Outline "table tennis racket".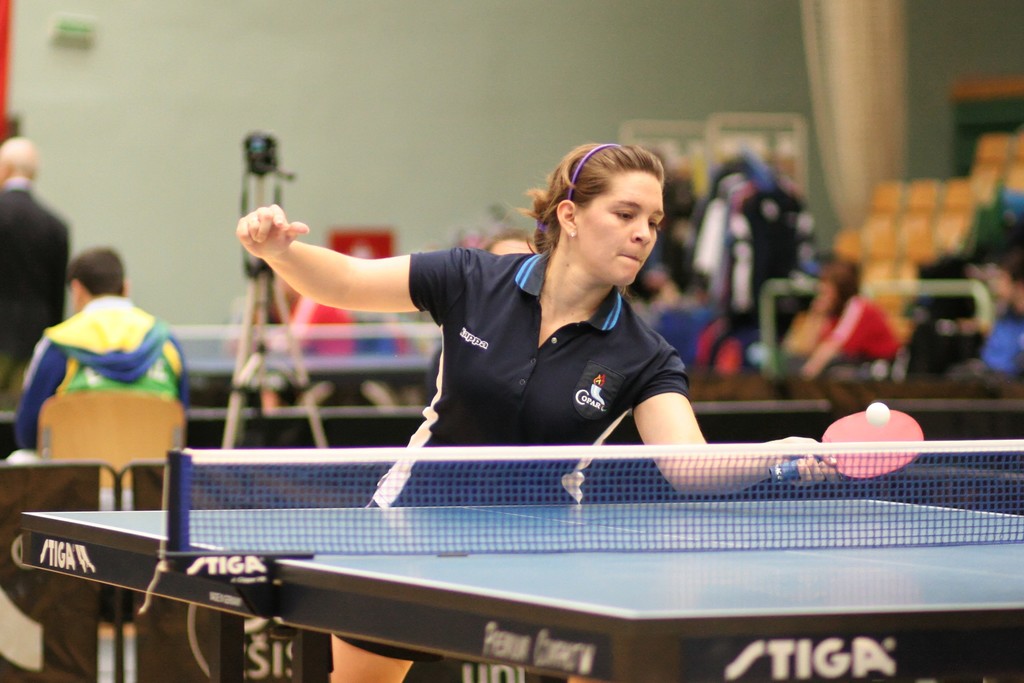
Outline: pyautogui.locateOnScreen(765, 413, 929, 483).
